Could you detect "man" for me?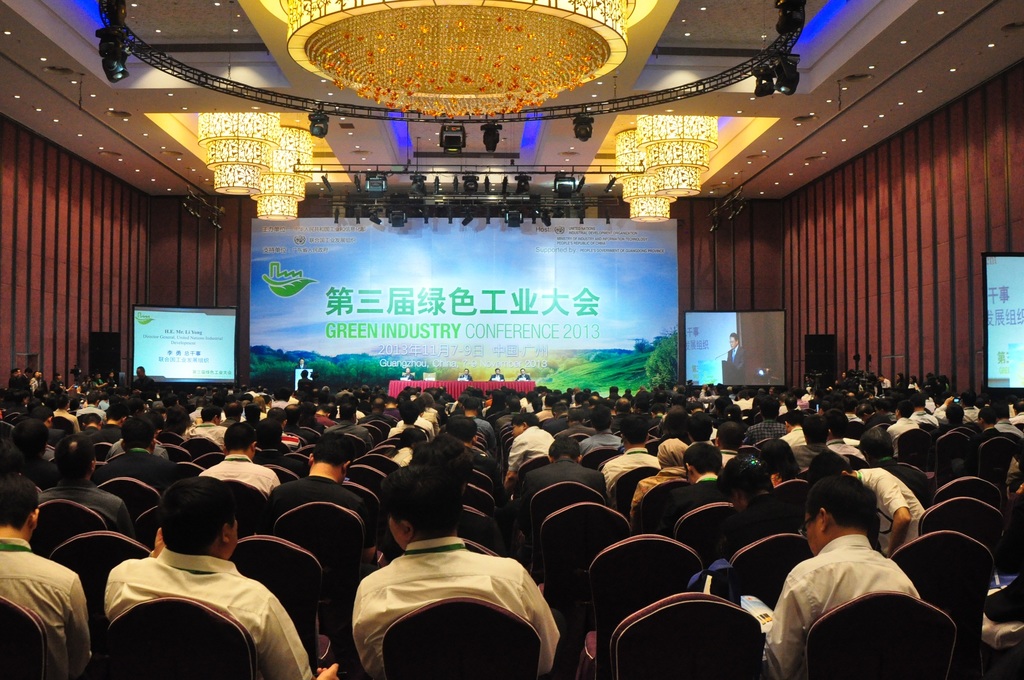
Detection result: detection(14, 364, 33, 398).
